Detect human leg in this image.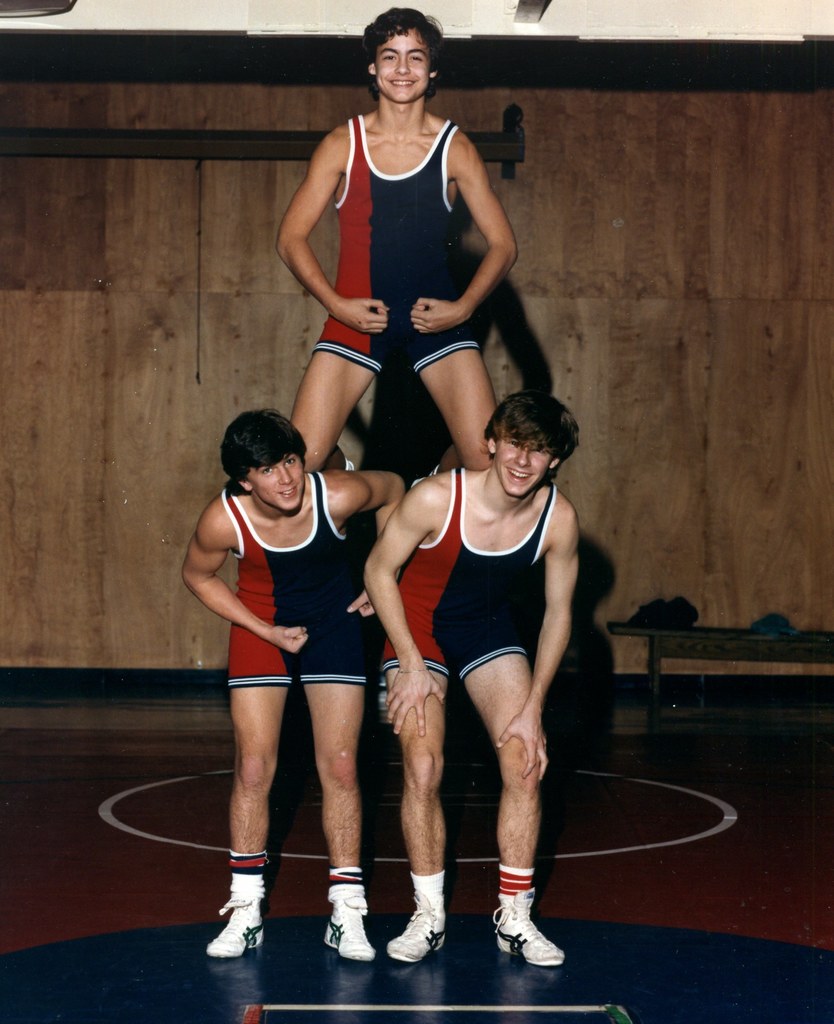
Detection: bbox=(295, 626, 372, 965).
